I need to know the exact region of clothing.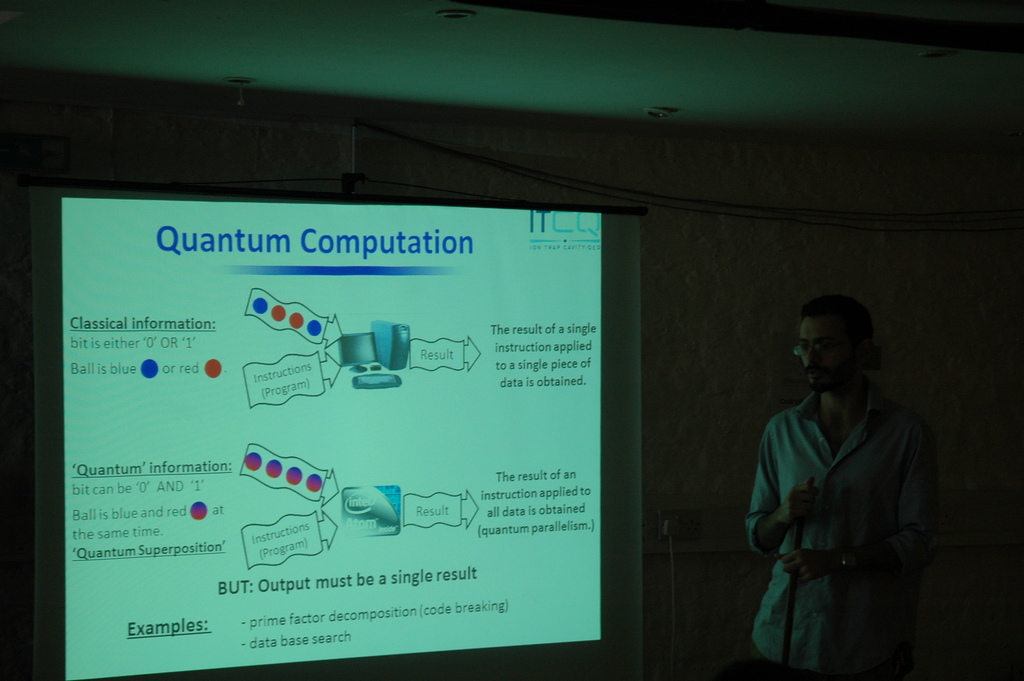
Region: 730 381 929 680.
